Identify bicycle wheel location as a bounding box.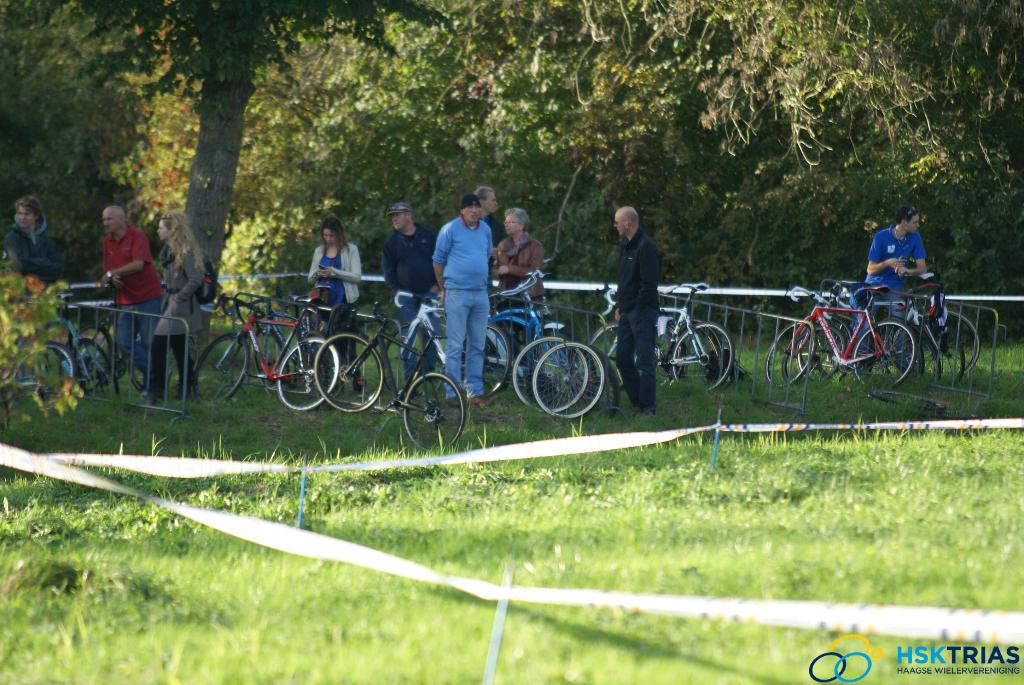
left=677, top=323, right=738, bottom=397.
